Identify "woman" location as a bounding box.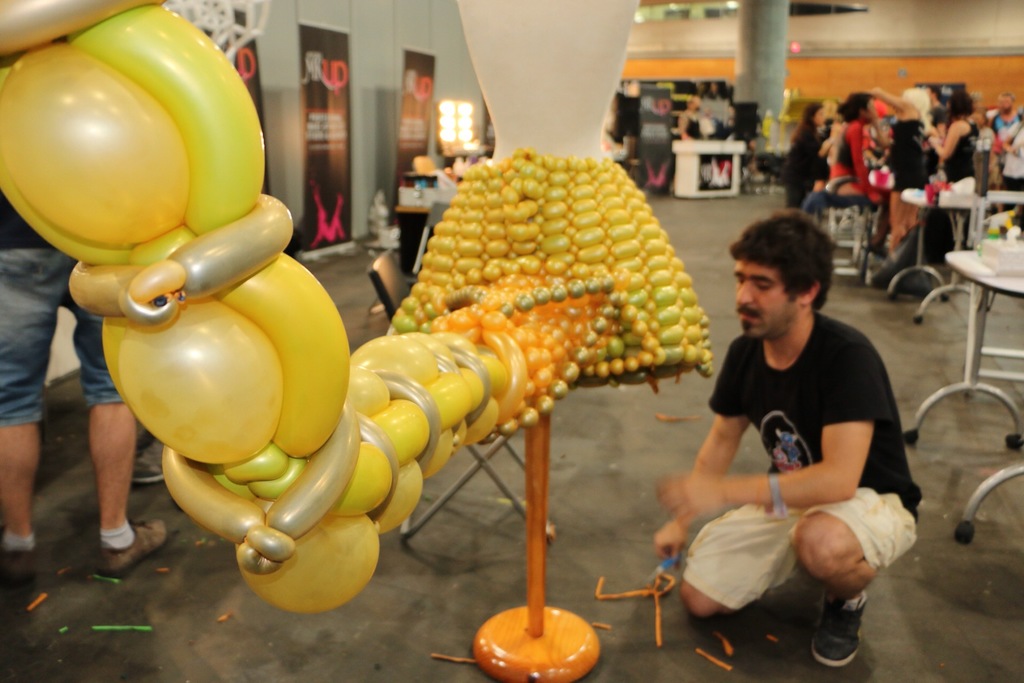
x1=826 y1=89 x2=893 y2=197.
